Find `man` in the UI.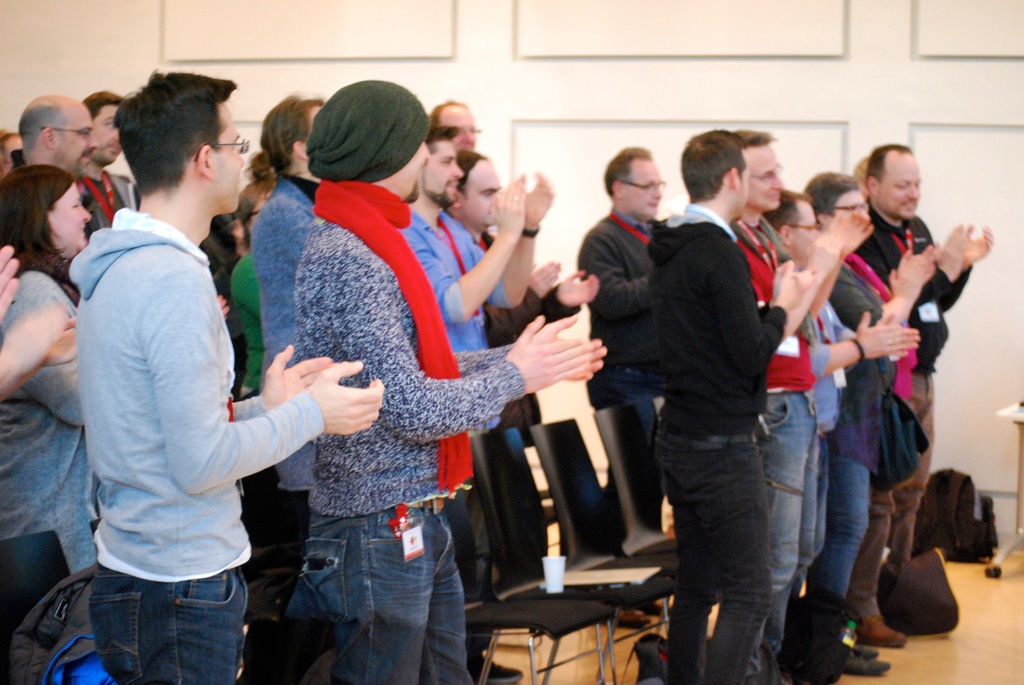
UI element at [left=449, top=152, right=598, bottom=578].
